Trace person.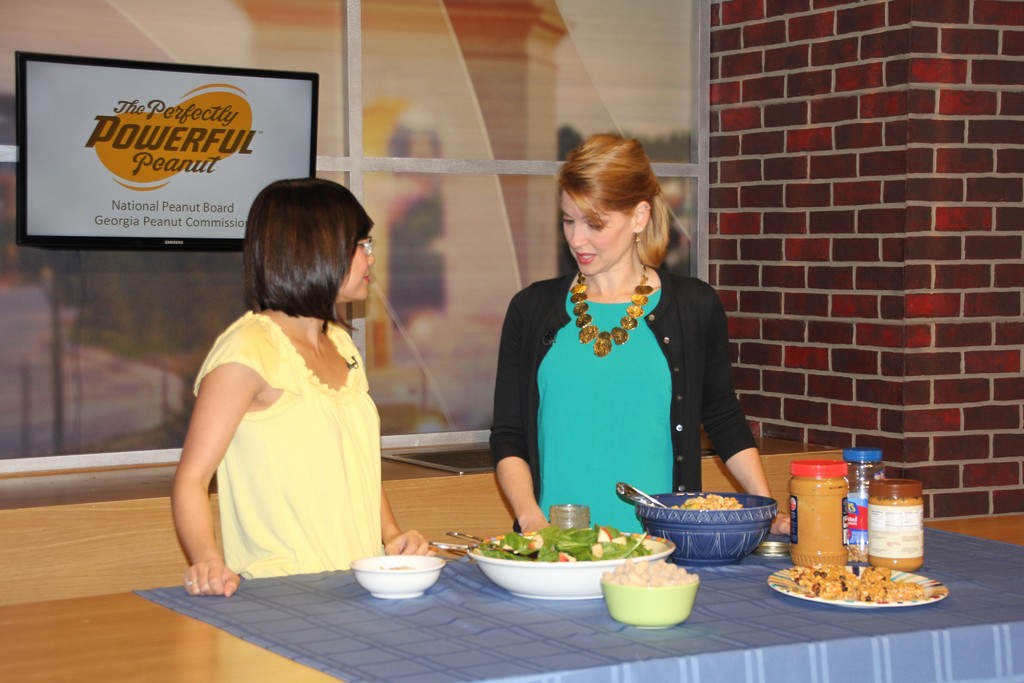
Traced to select_region(476, 109, 767, 557).
